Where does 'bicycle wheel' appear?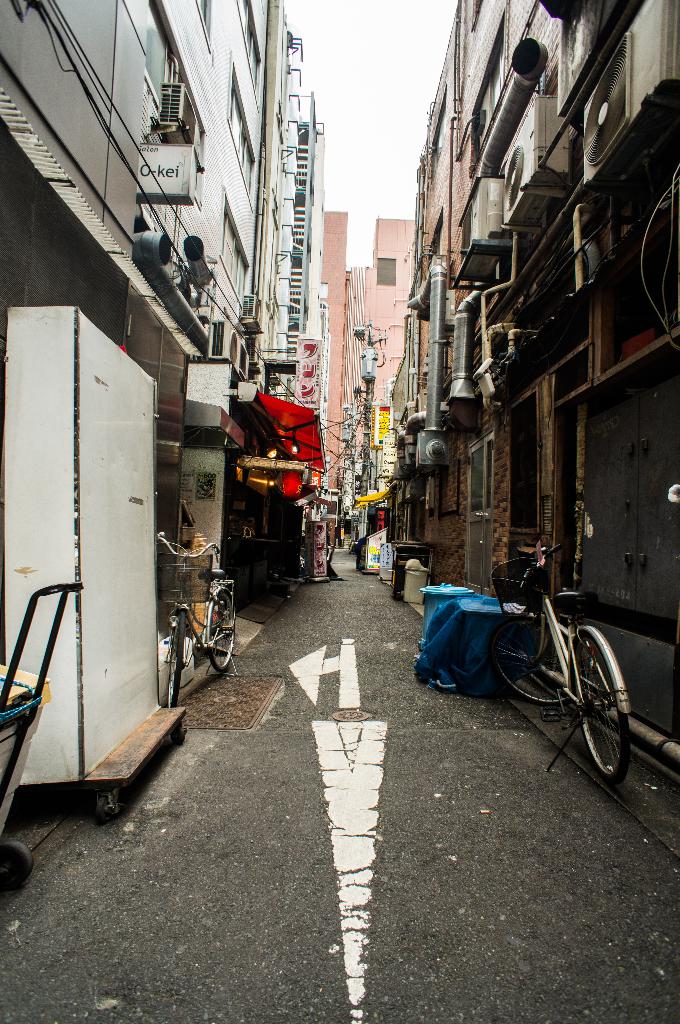
Appears at (496,612,577,708).
